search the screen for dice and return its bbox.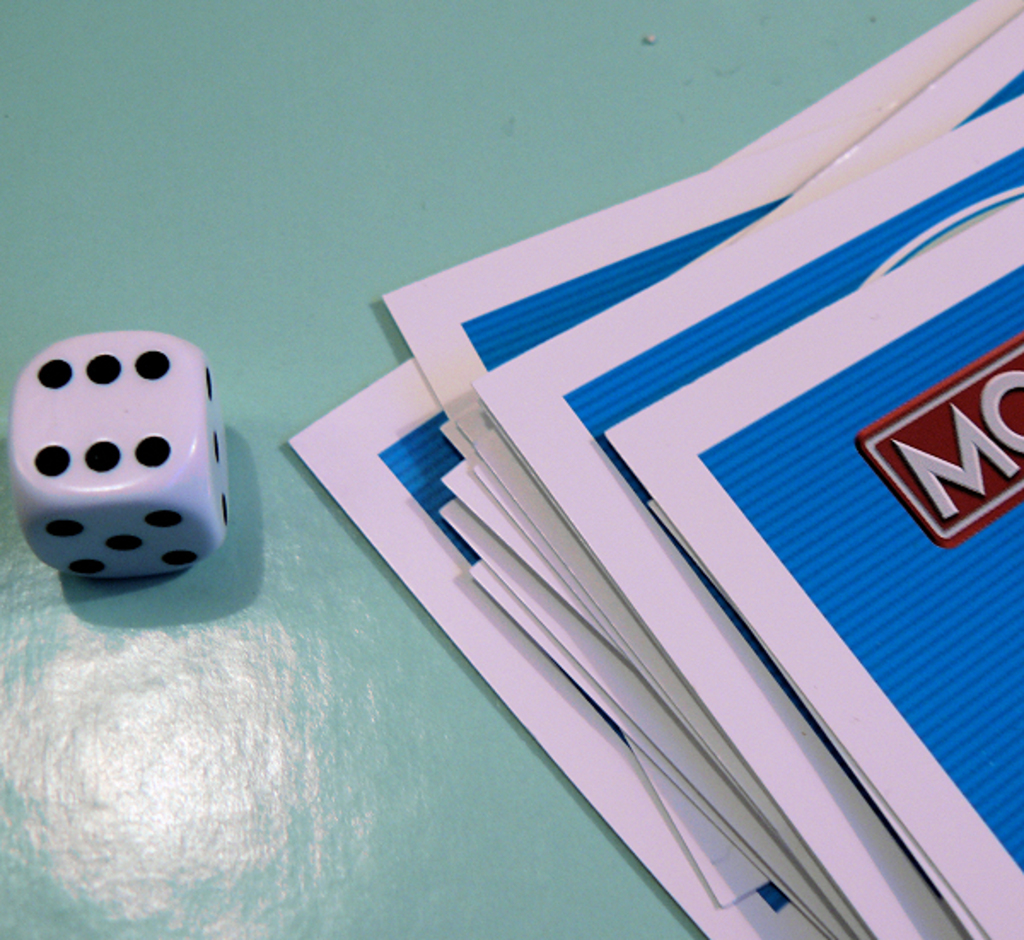
Found: [left=5, top=326, right=236, bottom=585].
